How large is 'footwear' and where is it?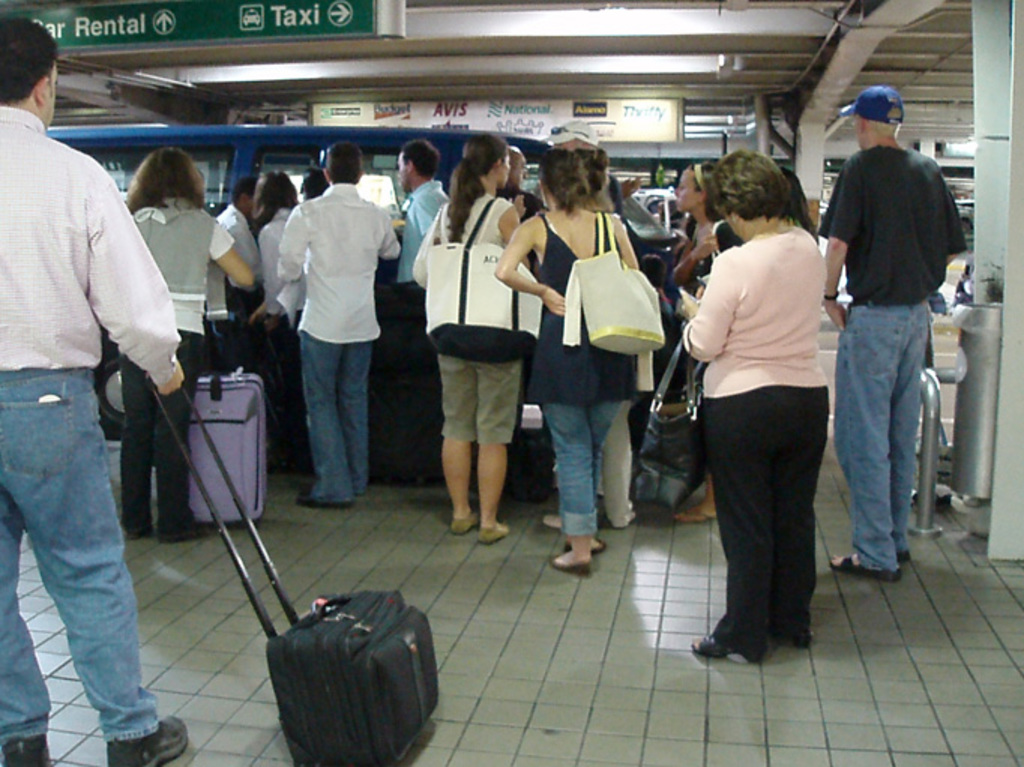
Bounding box: {"left": 105, "top": 711, "right": 191, "bottom": 765}.
